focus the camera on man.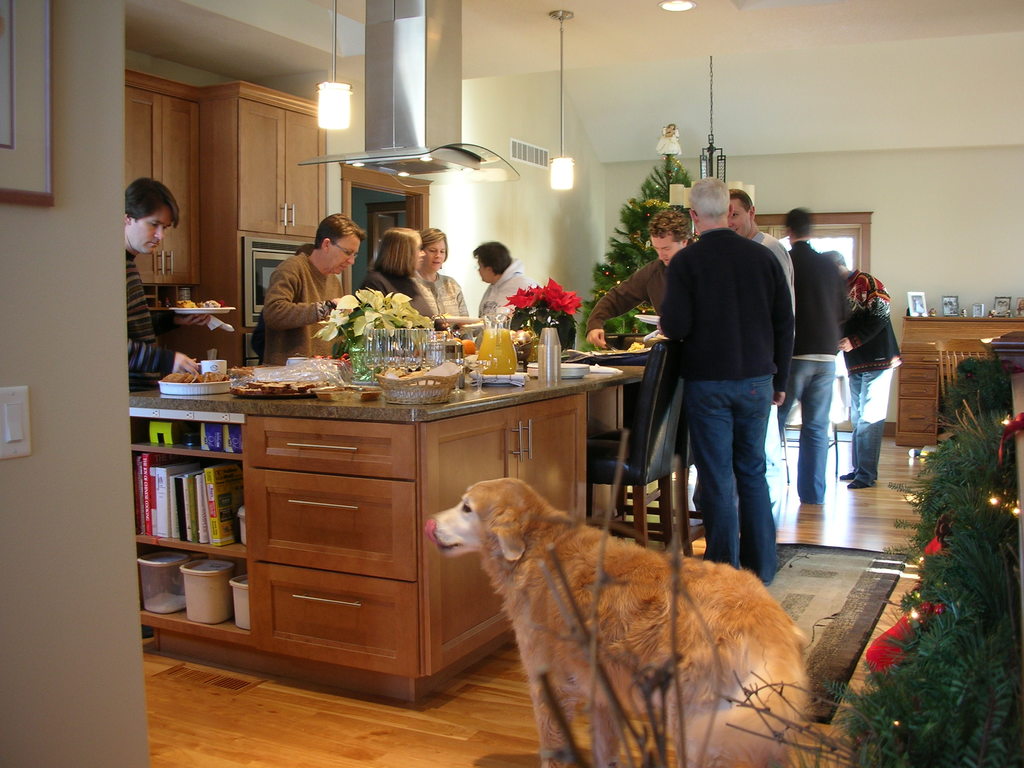
Focus region: {"x1": 127, "y1": 176, "x2": 209, "y2": 445}.
